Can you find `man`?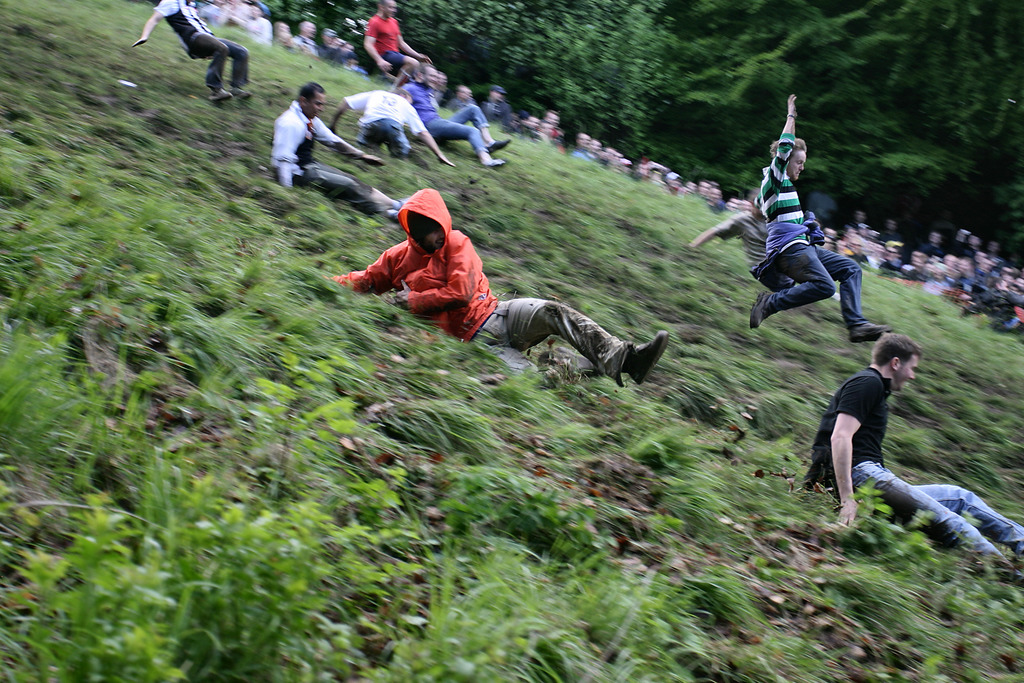
Yes, bounding box: left=685, top=187, right=801, bottom=292.
